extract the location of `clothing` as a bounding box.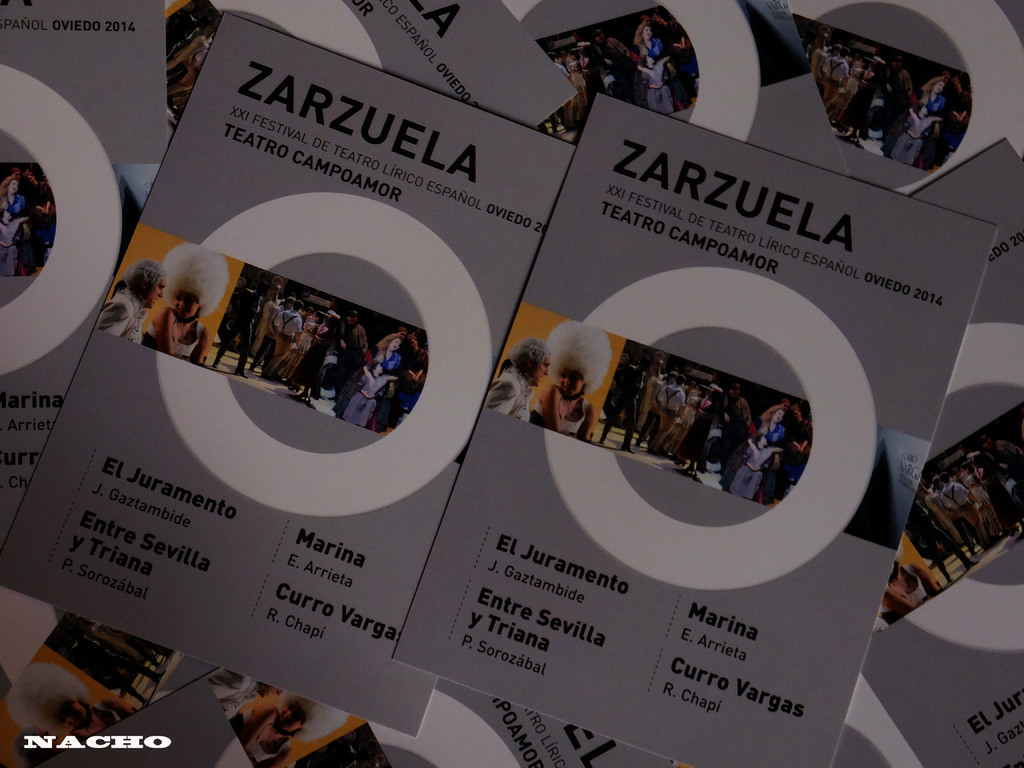
<region>90, 296, 144, 347</region>.
